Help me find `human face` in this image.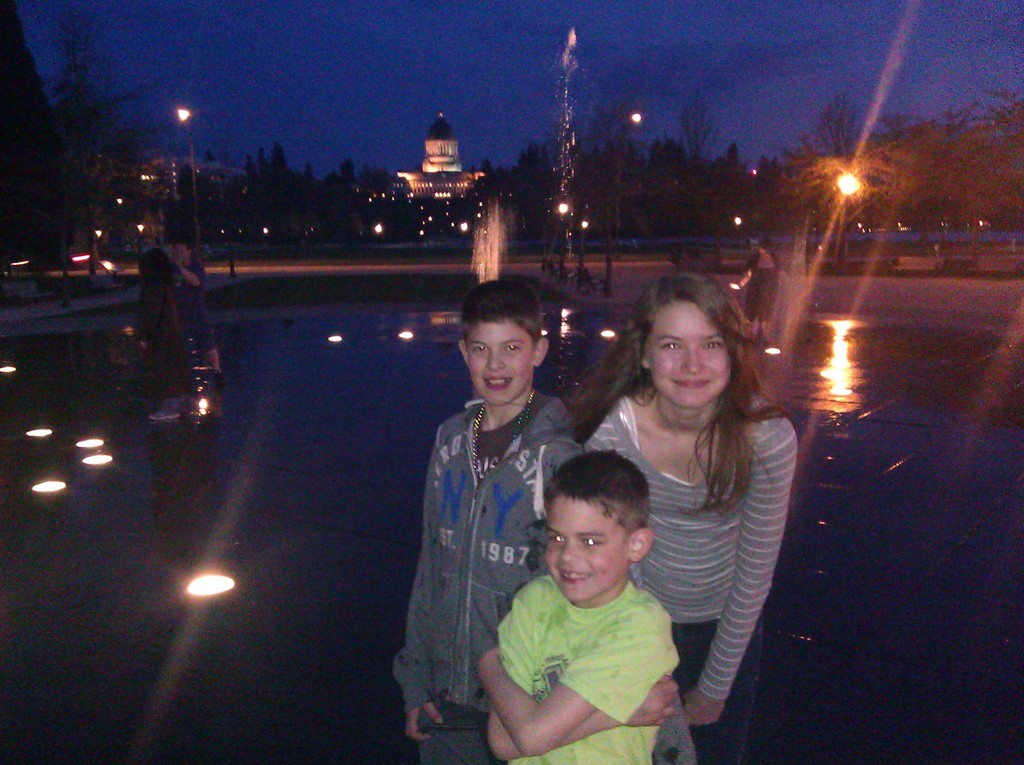
Found it: box=[646, 305, 730, 408].
